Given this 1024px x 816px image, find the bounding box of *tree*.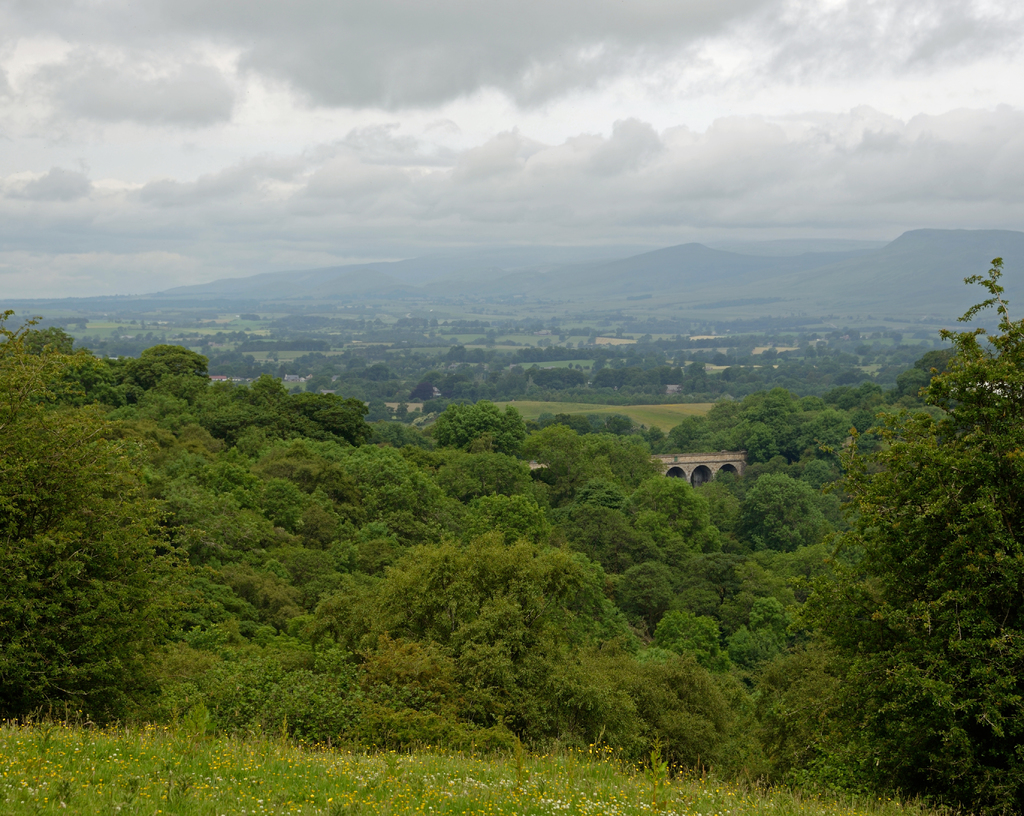
627,475,722,557.
